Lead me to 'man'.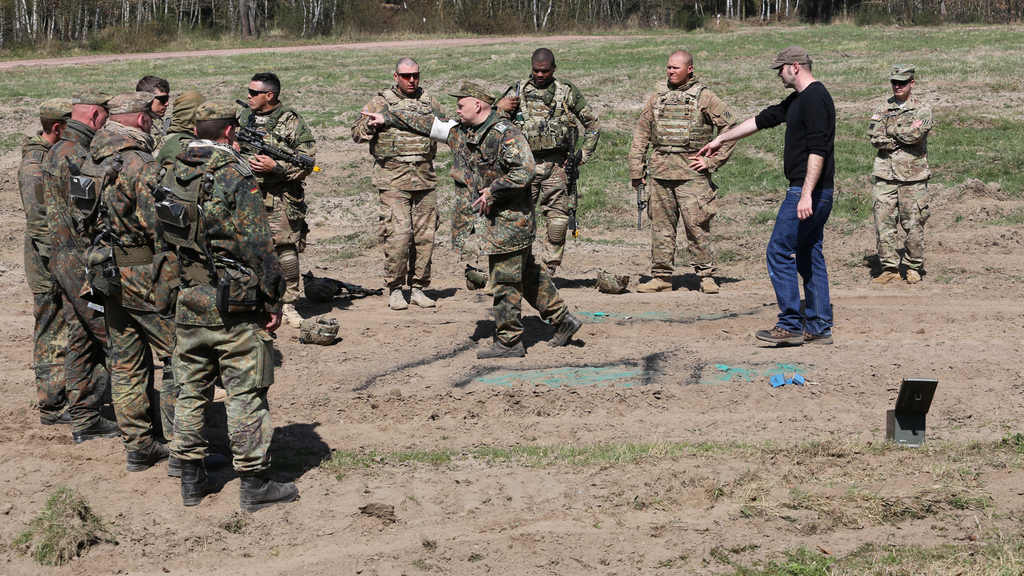
Lead to detection(207, 61, 326, 339).
